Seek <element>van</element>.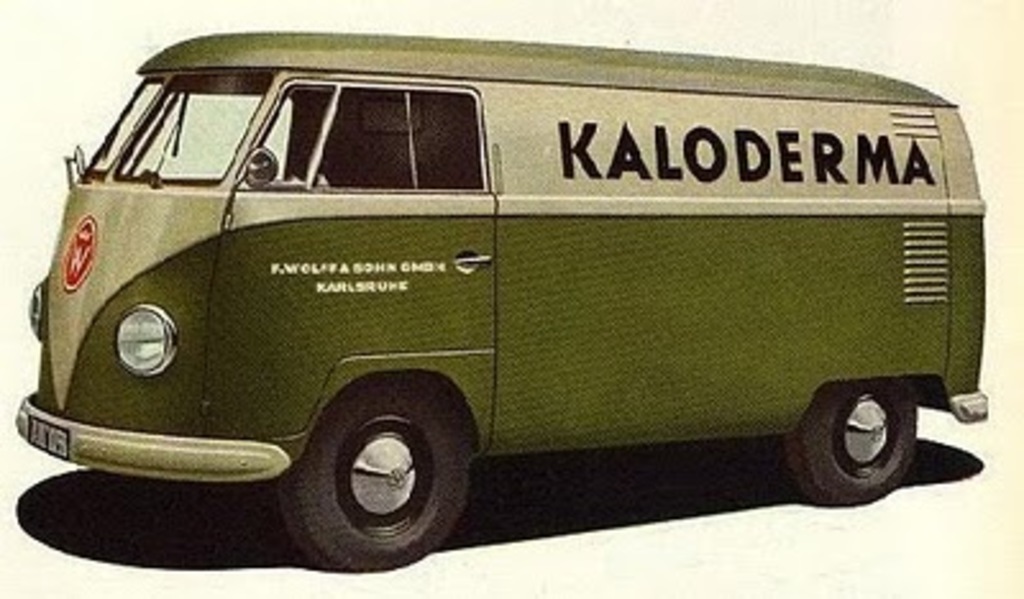
x1=13 y1=23 x2=988 y2=571.
